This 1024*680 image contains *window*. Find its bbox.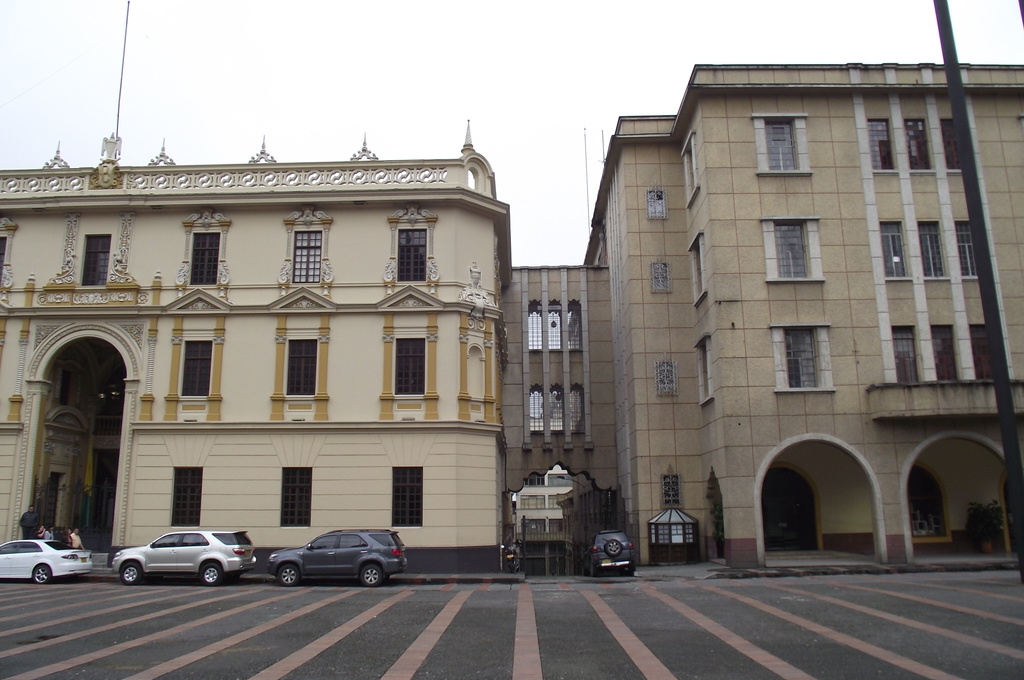
locate(170, 465, 204, 526).
